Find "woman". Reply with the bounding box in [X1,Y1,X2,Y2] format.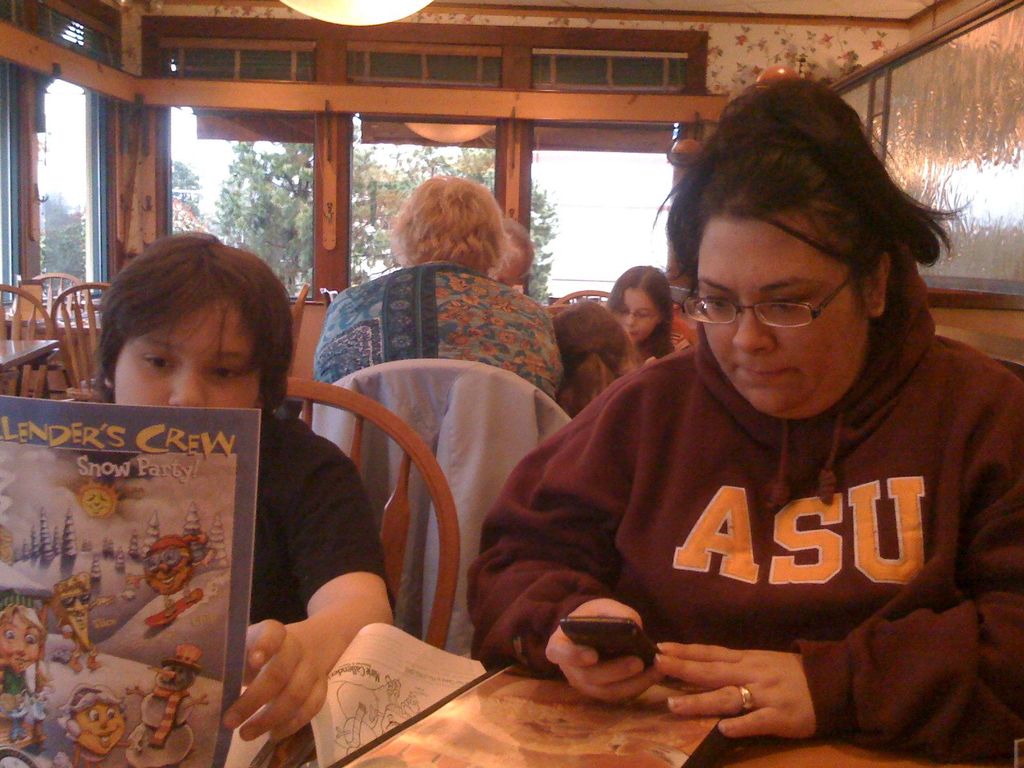
[467,79,1023,767].
